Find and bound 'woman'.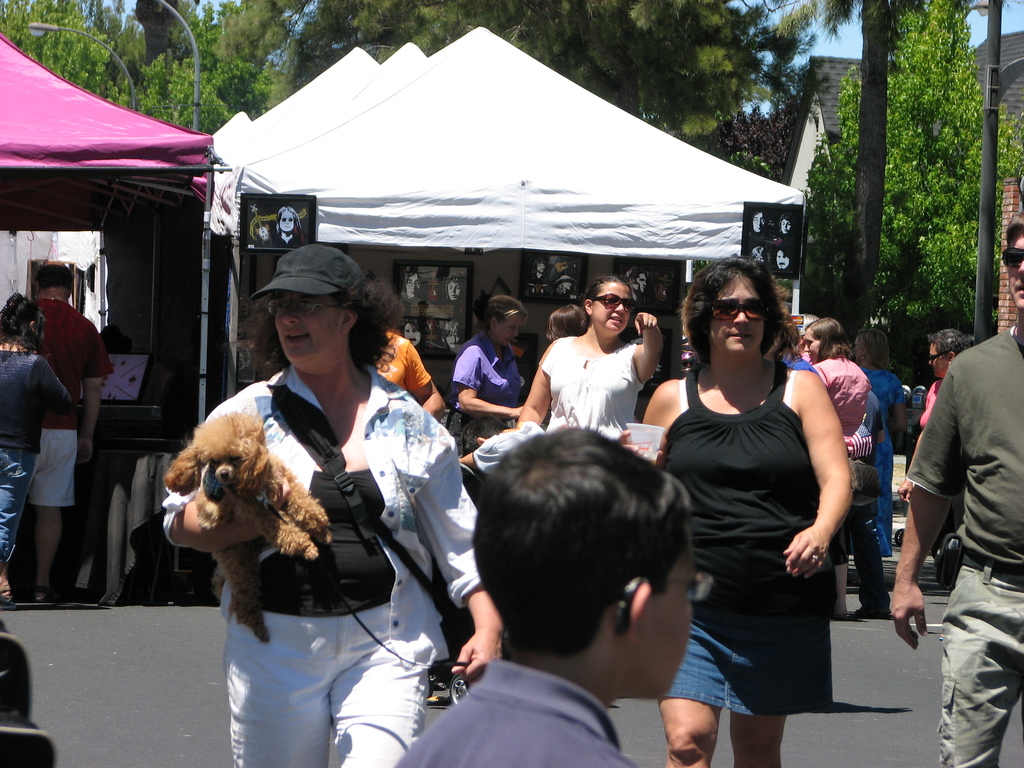
Bound: box=[534, 305, 590, 347].
